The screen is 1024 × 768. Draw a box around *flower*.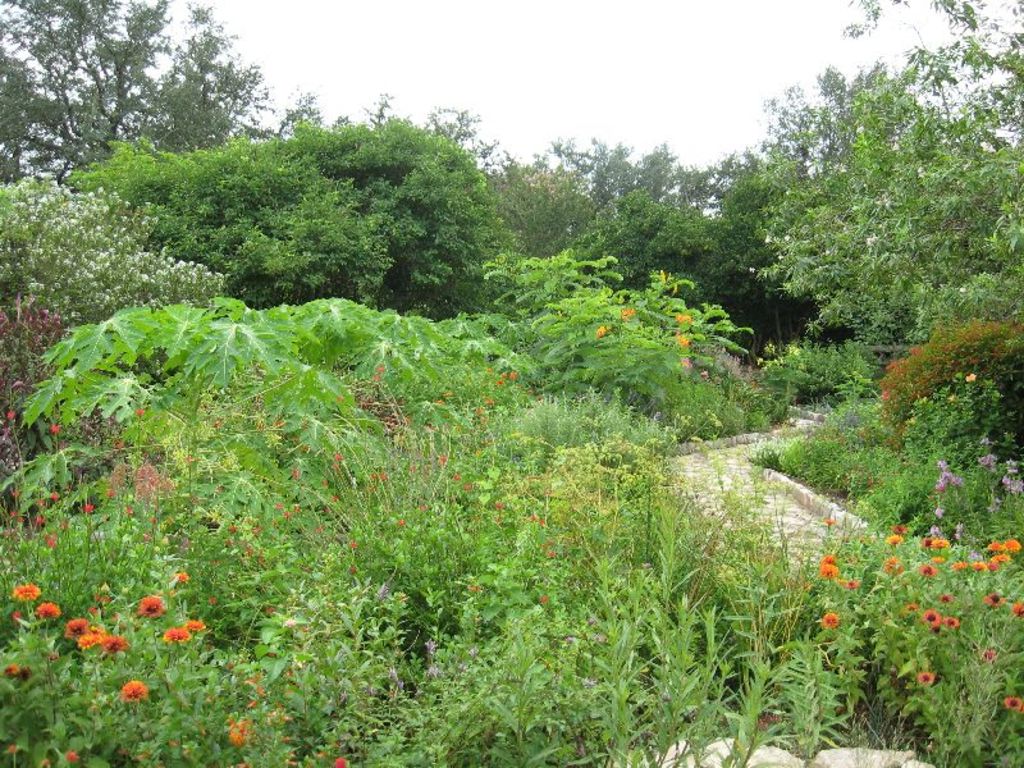
pyautogui.locateOnScreen(163, 627, 191, 641).
